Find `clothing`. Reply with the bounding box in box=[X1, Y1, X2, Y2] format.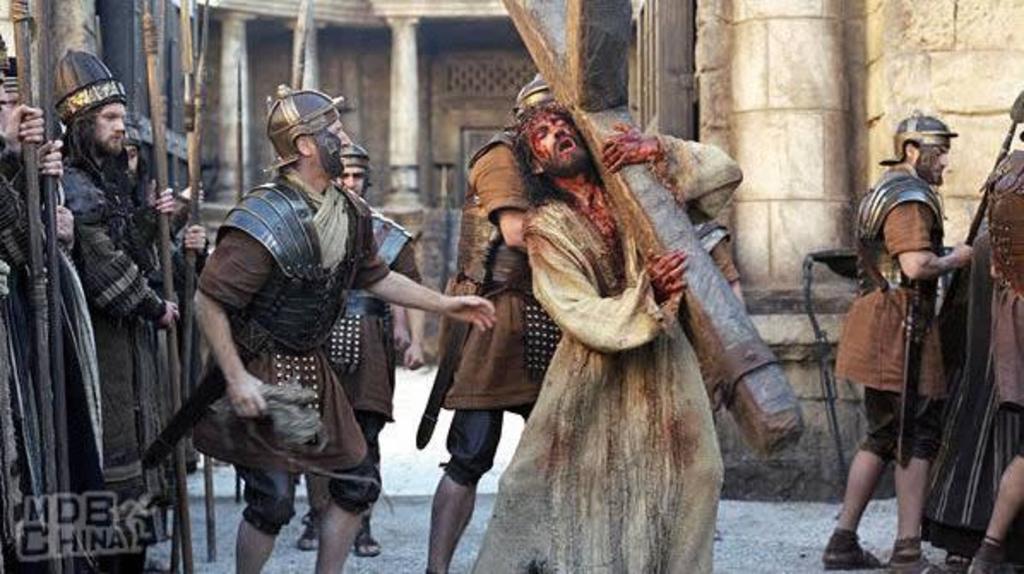
box=[197, 171, 396, 531].
